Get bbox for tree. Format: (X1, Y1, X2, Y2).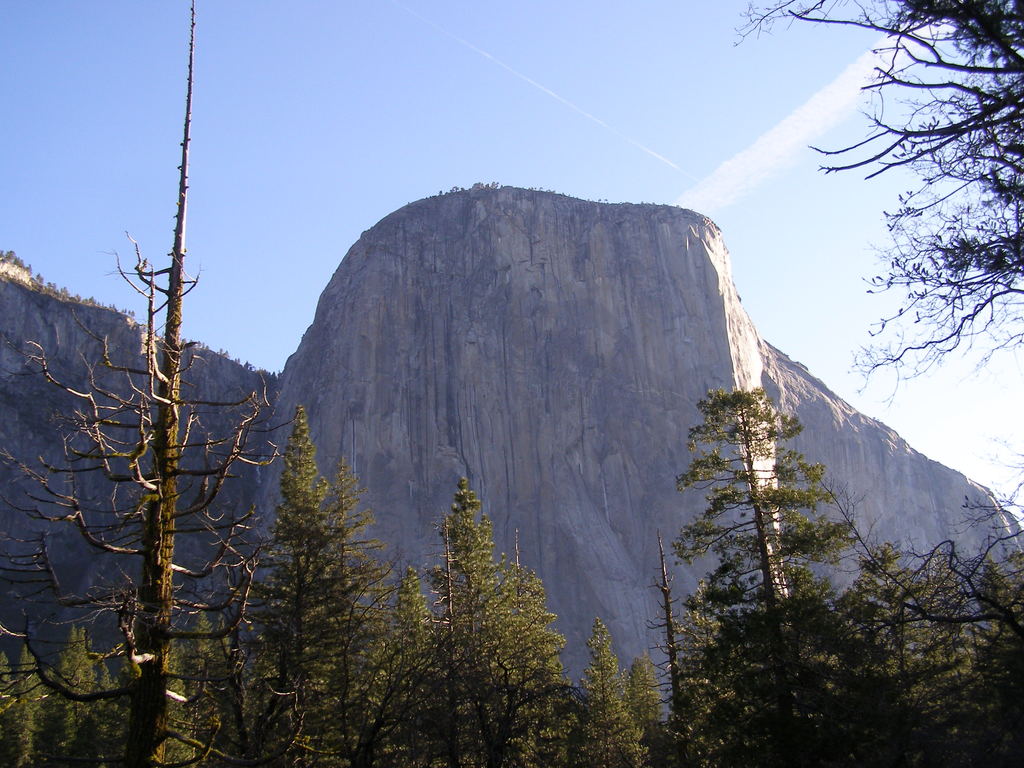
(727, 0, 1023, 427).
